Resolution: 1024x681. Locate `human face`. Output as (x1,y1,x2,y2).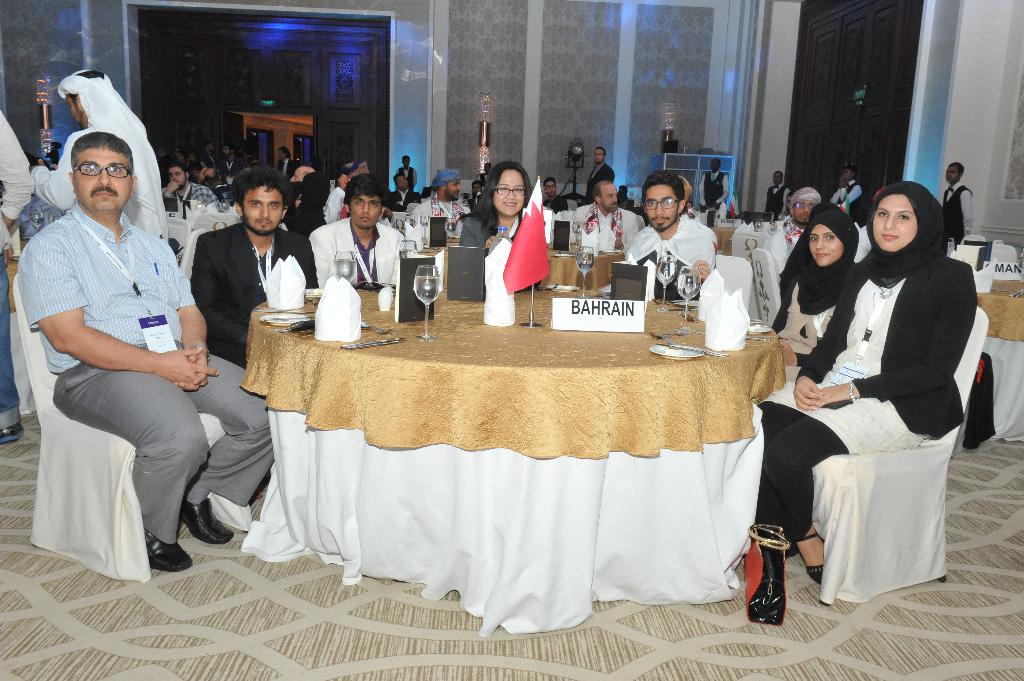
(396,173,408,186).
